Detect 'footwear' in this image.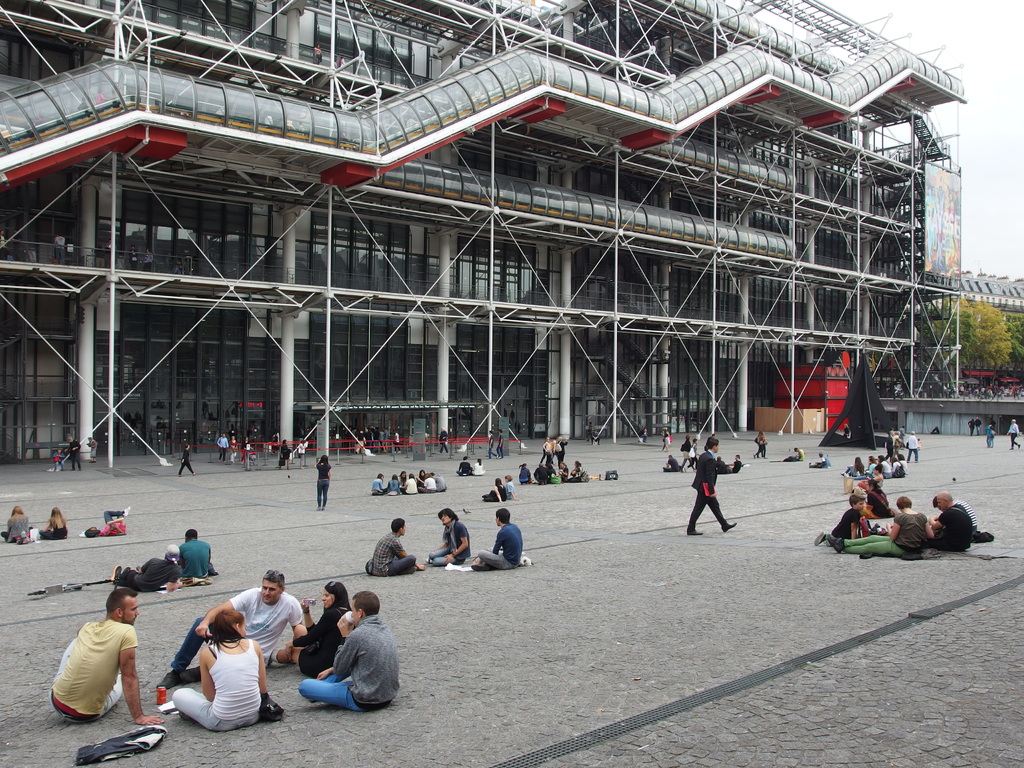
Detection: Rect(317, 505, 323, 510).
